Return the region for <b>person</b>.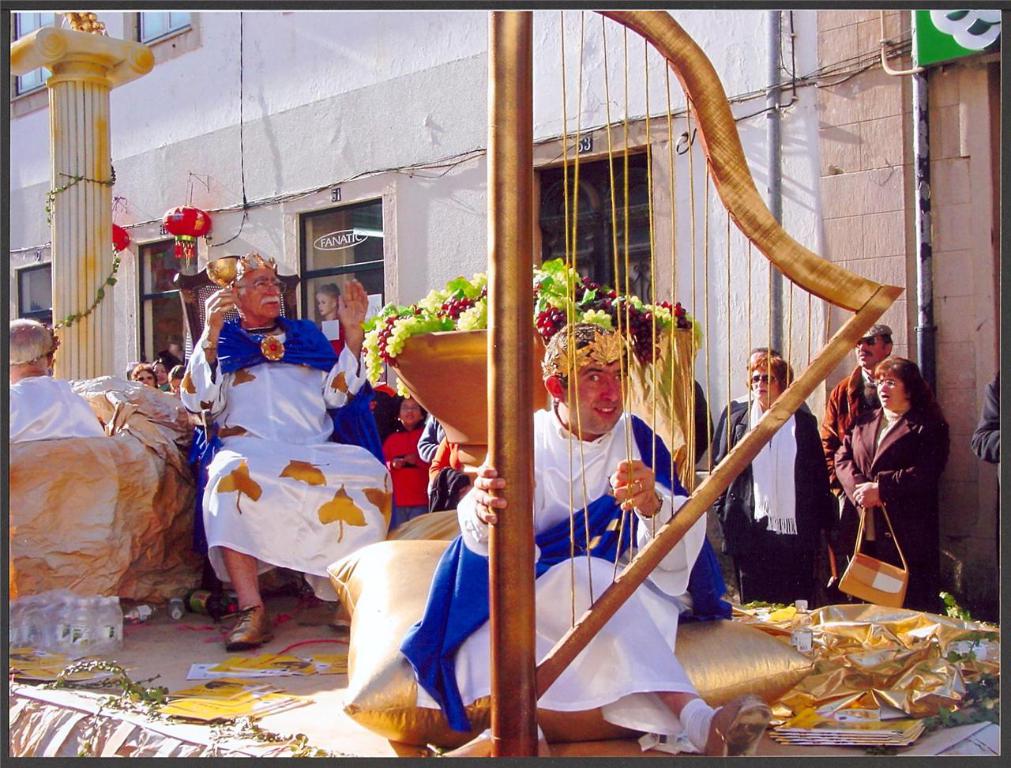
pyautogui.locateOnScreen(715, 349, 829, 604).
